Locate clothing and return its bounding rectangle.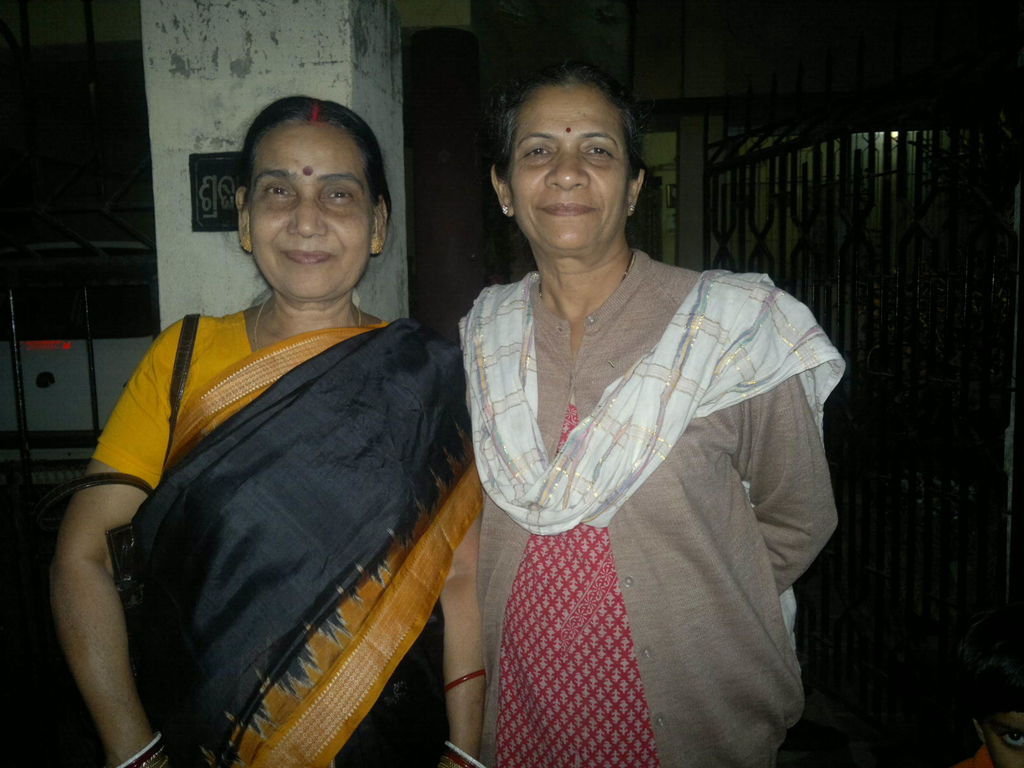
box=[85, 302, 494, 767].
